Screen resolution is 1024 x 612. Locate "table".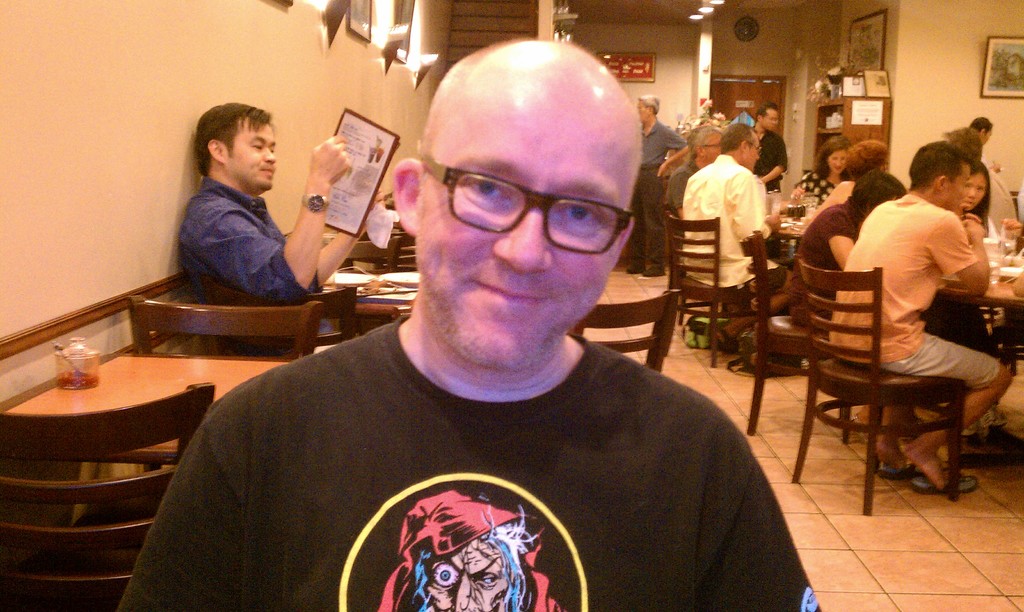
left=930, top=278, right=1023, bottom=415.
